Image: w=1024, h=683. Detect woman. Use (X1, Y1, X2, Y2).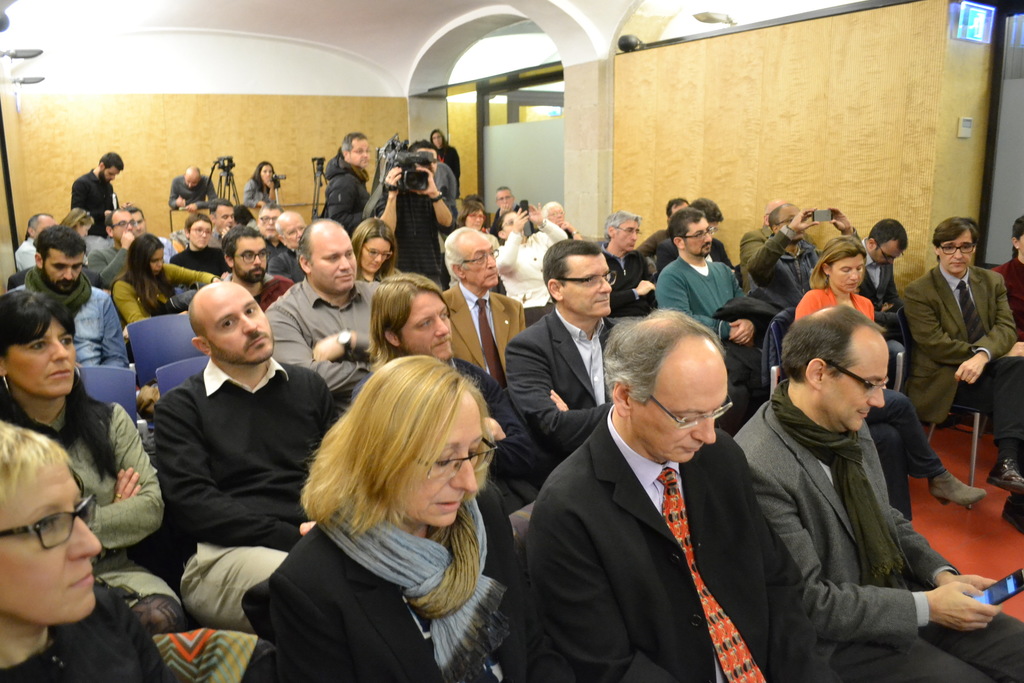
(343, 215, 409, 289).
